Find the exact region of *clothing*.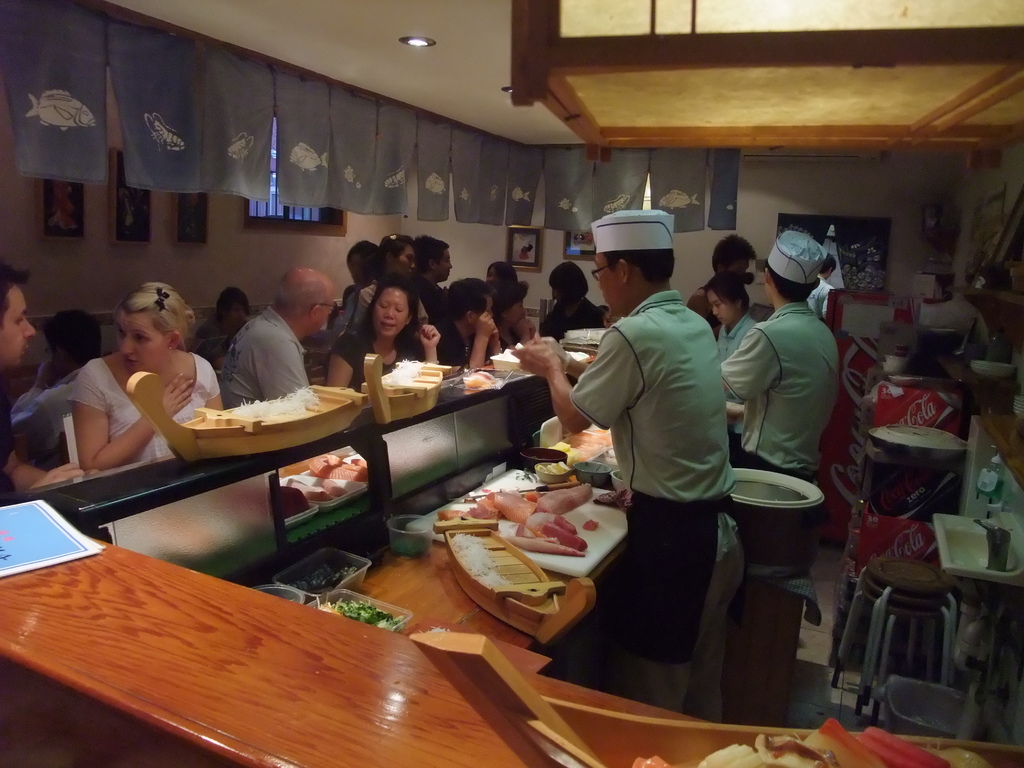
Exact region: detection(12, 376, 80, 465).
